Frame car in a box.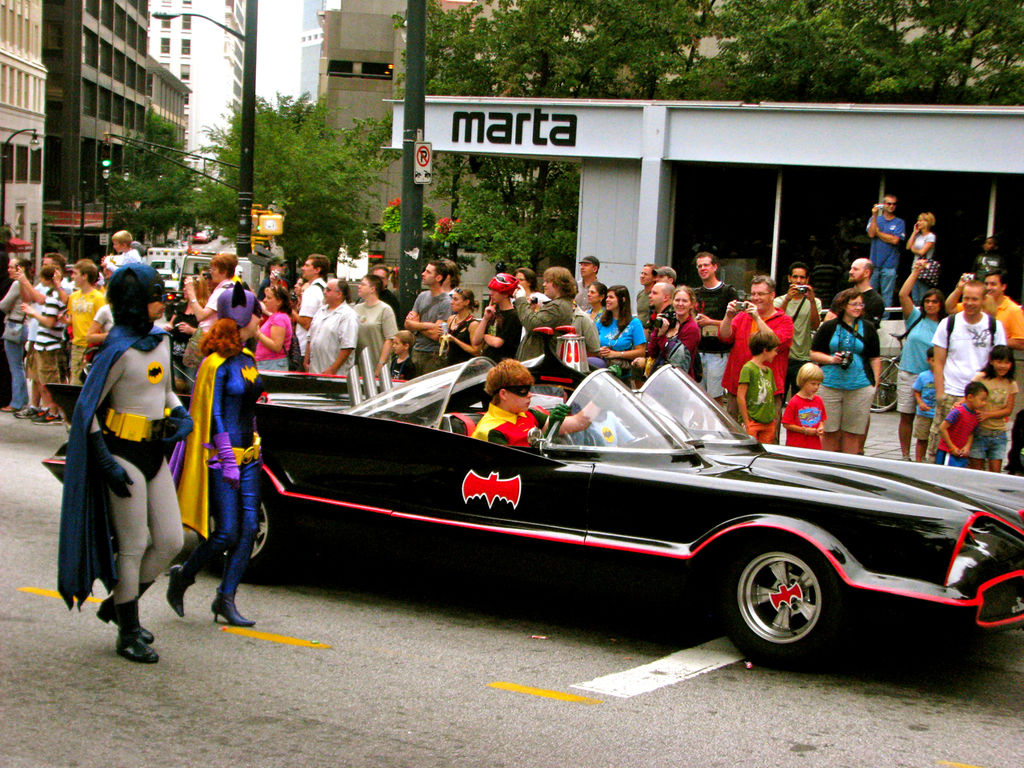
[45, 350, 1023, 663].
